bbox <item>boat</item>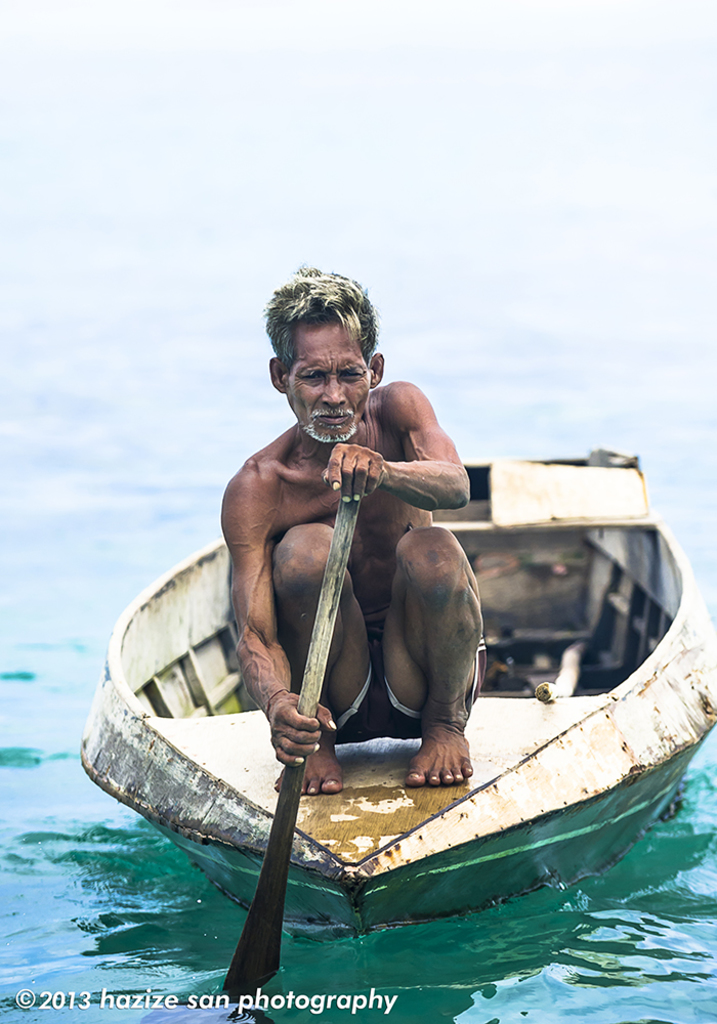
detection(77, 450, 716, 943)
